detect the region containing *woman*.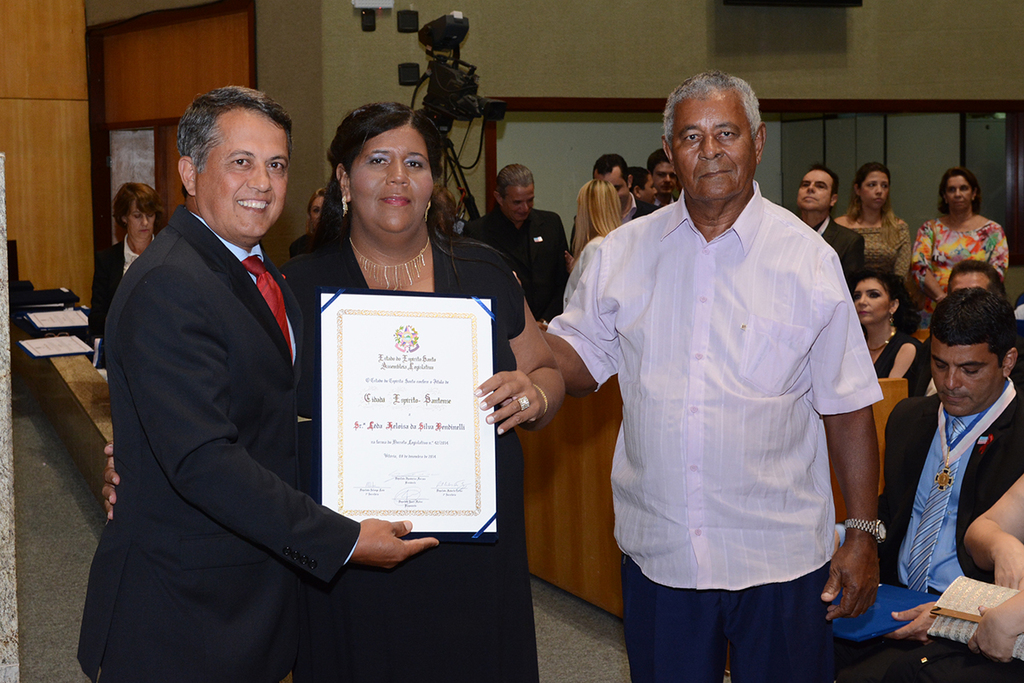
[left=304, top=179, right=328, bottom=242].
